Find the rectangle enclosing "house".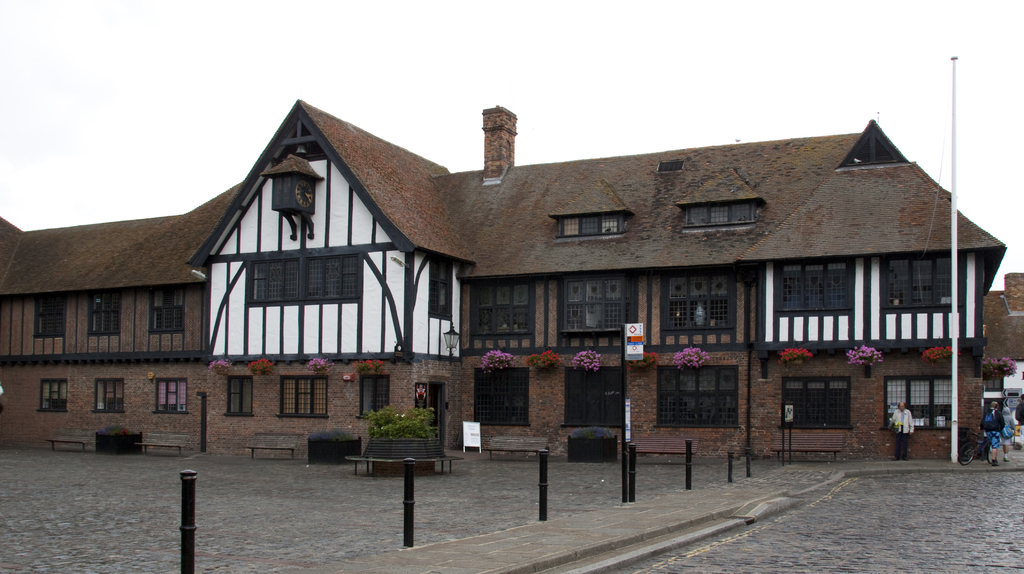
(0,94,1009,456).
